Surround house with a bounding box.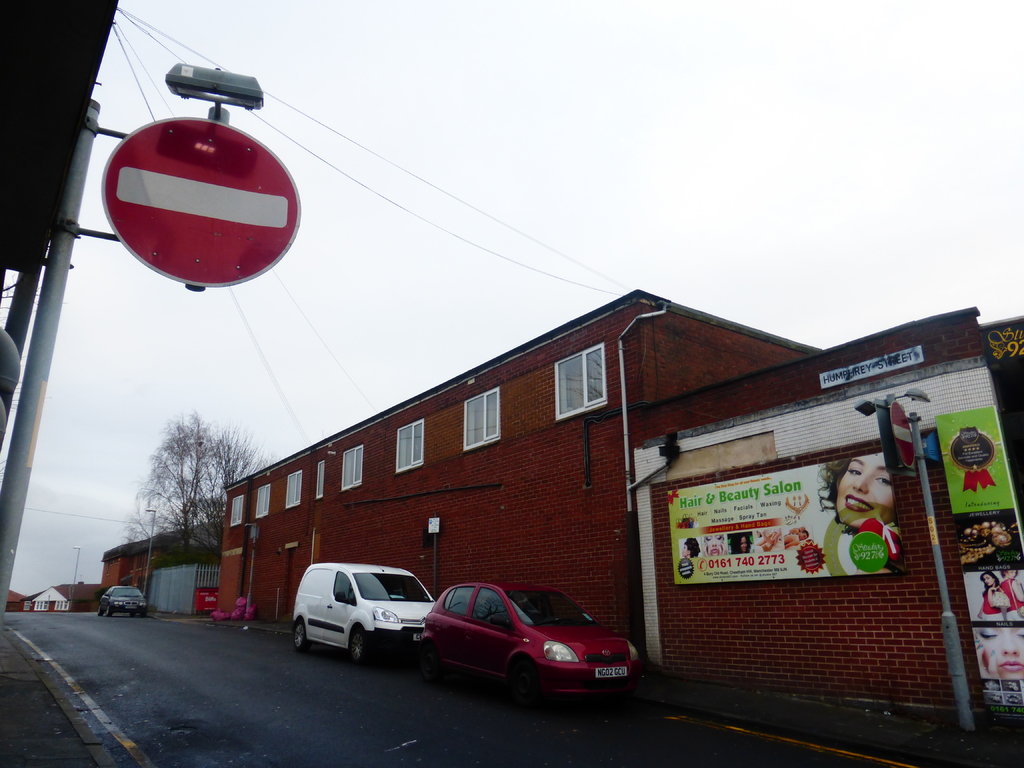
rect(246, 300, 894, 634).
